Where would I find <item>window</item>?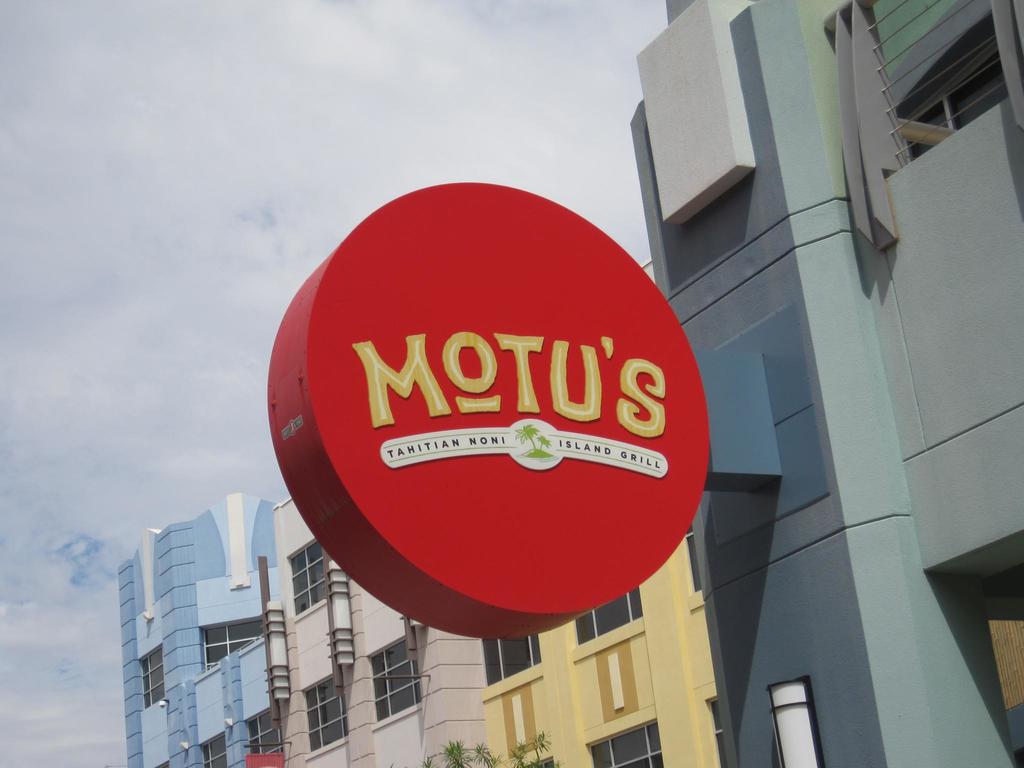
At (371, 639, 413, 722).
